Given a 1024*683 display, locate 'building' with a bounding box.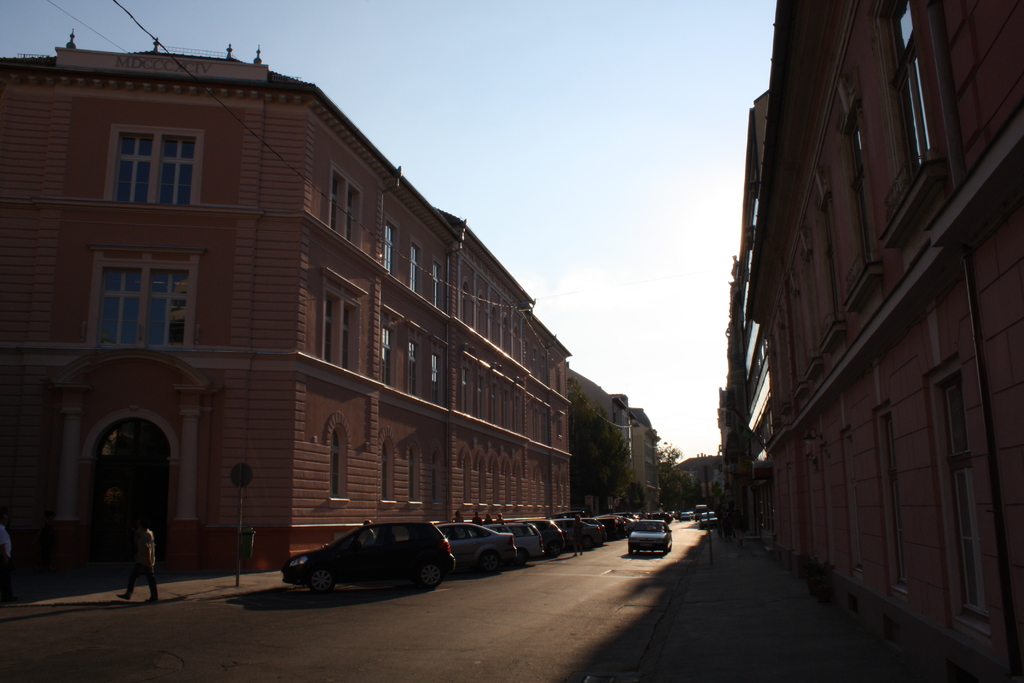
Located: <region>570, 372, 660, 514</region>.
